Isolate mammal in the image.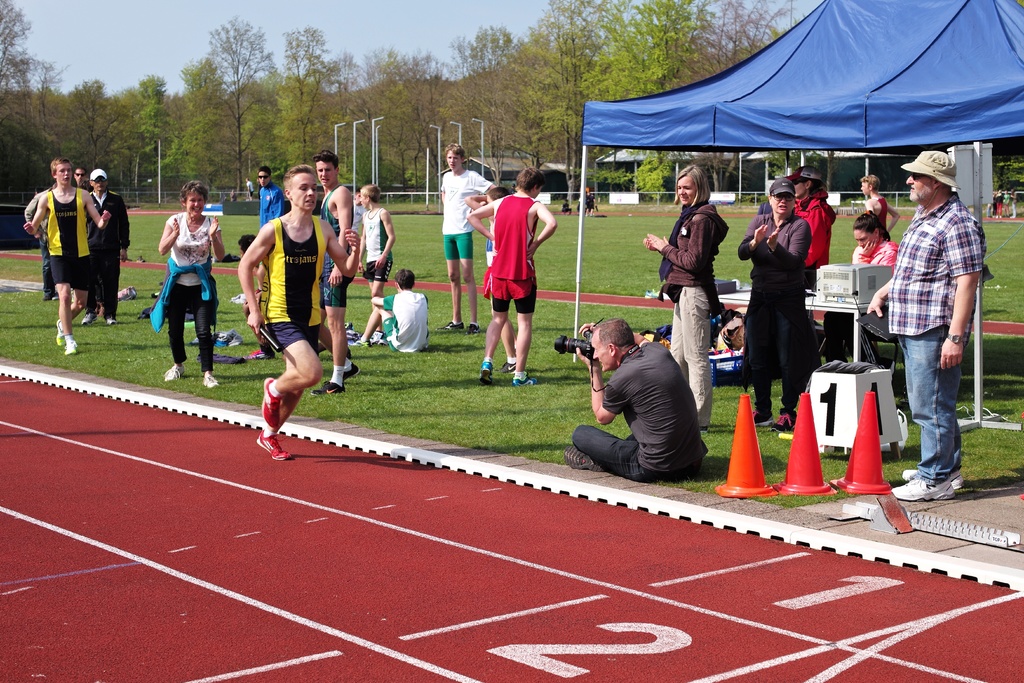
Isolated region: Rect(649, 169, 730, 429).
